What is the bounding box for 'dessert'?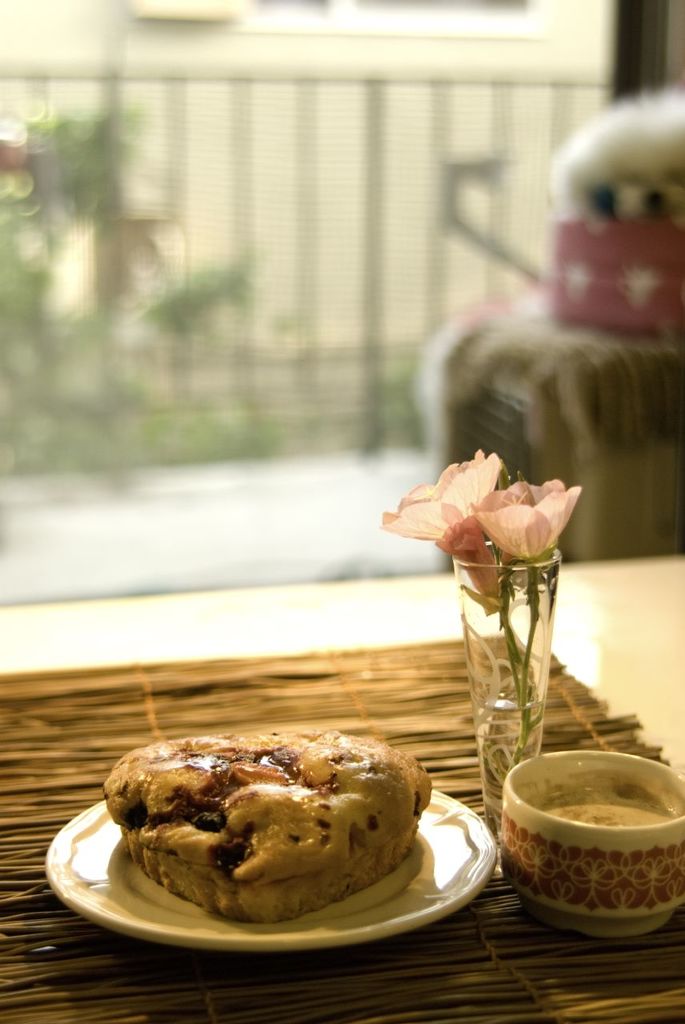
detection(98, 723, 423, 943).
